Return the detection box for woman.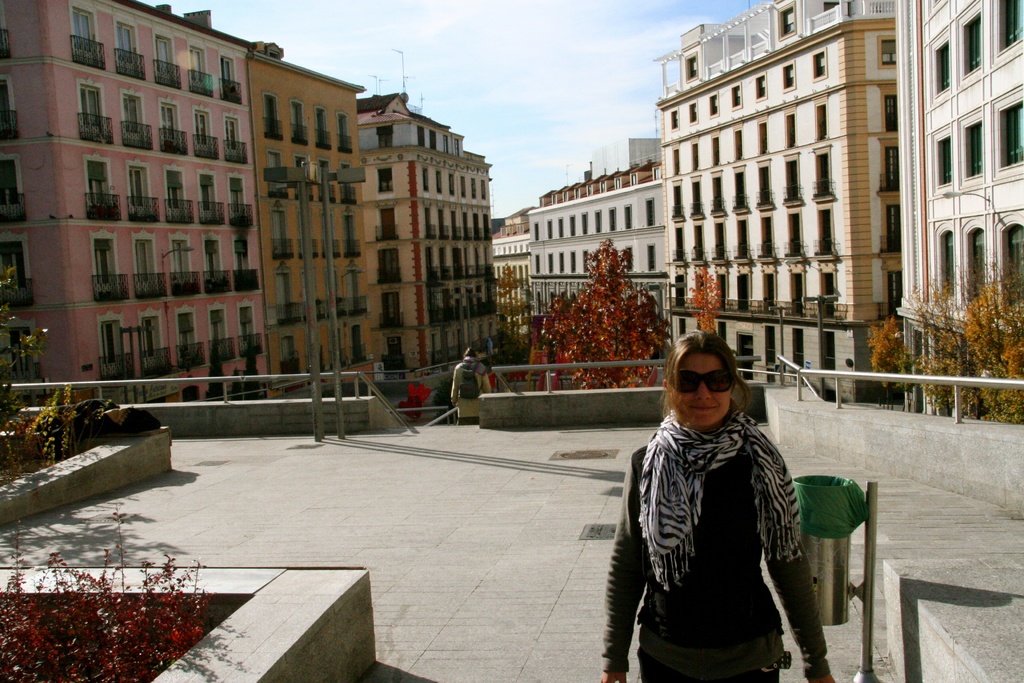
(618, 309, 828, 682).
